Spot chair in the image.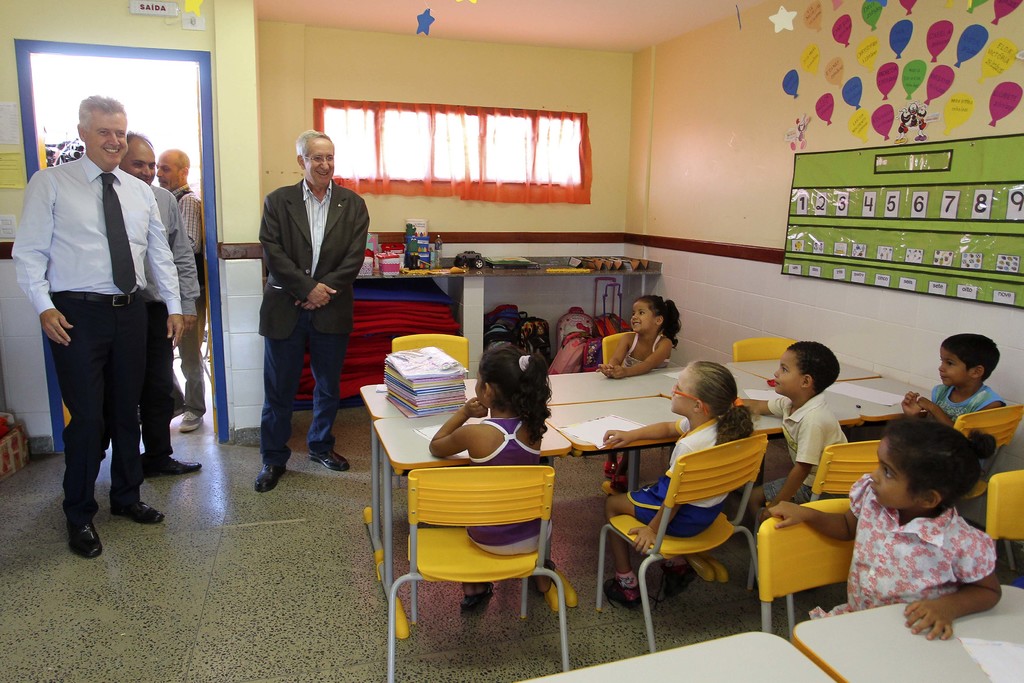
chair found at (376, 431, 584, 662).
